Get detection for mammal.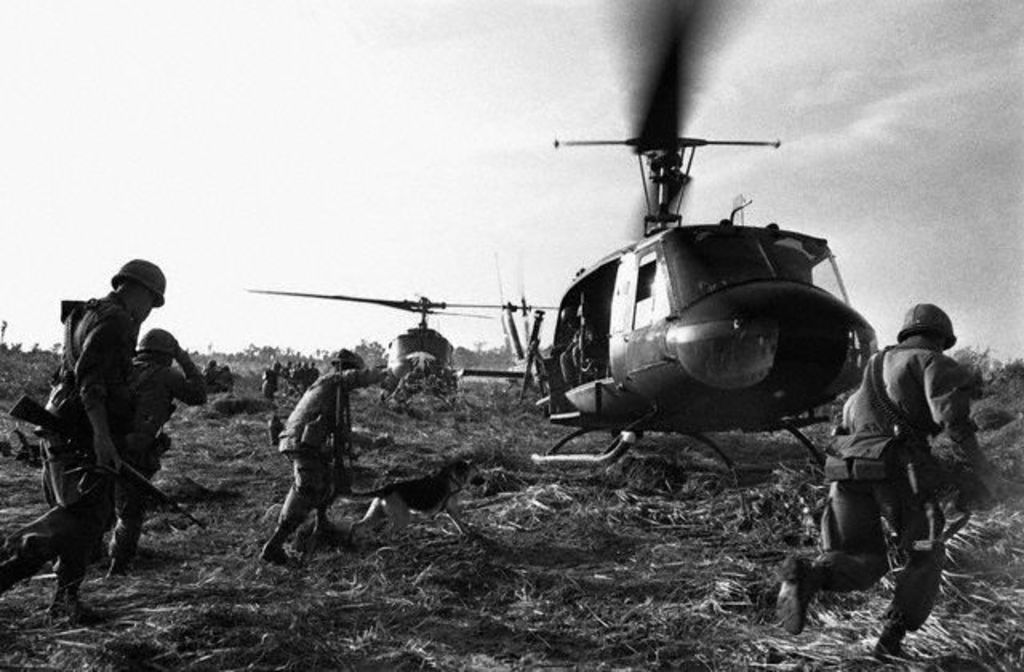
Detection: 0, 253, 162, 594.
